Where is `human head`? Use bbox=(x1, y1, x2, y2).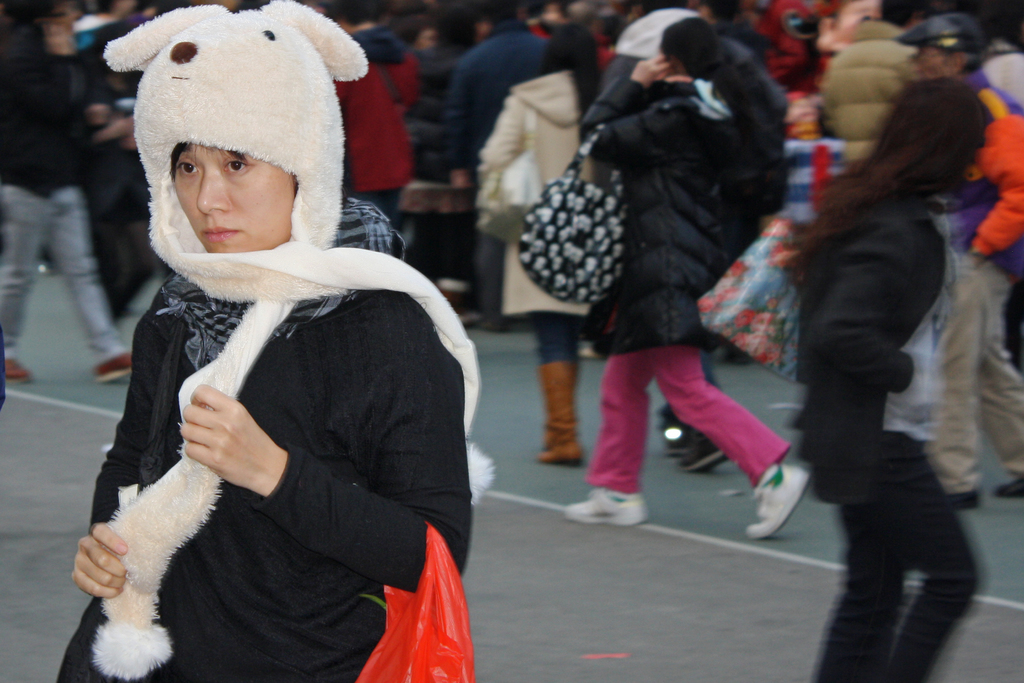
bbox=(655, 19, 717, 79).
